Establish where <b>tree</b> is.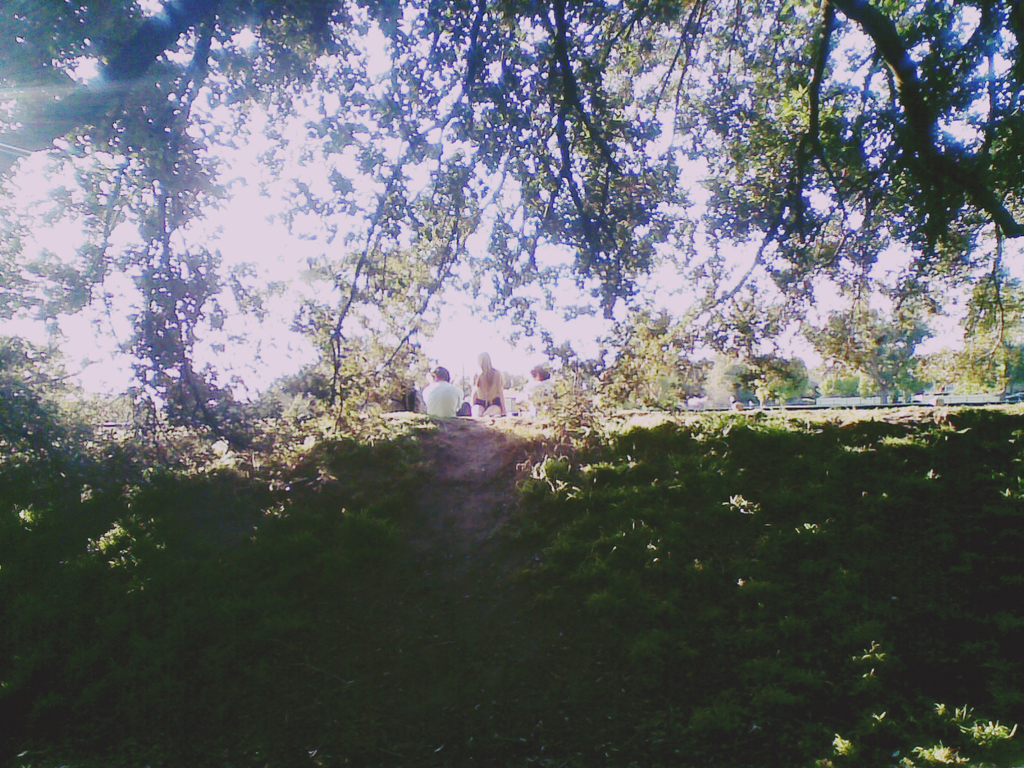
Established at l=0, t=1, r=1022, b=440.
